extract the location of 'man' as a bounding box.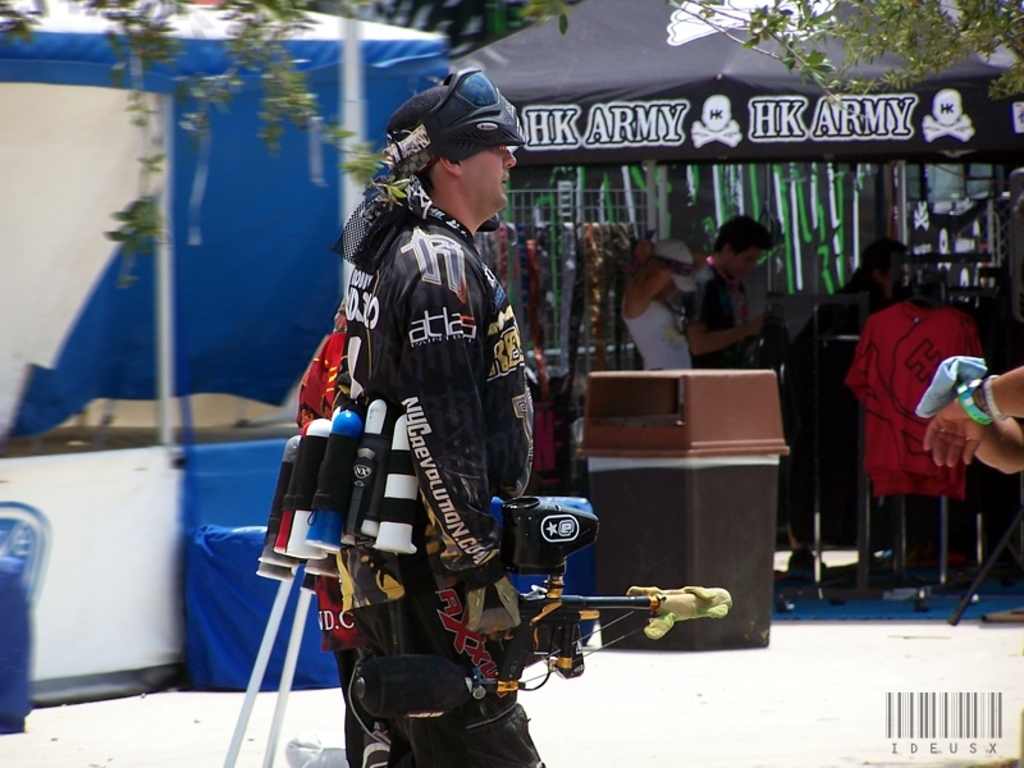
(left=333, top=65, right=603, bottom=767).
